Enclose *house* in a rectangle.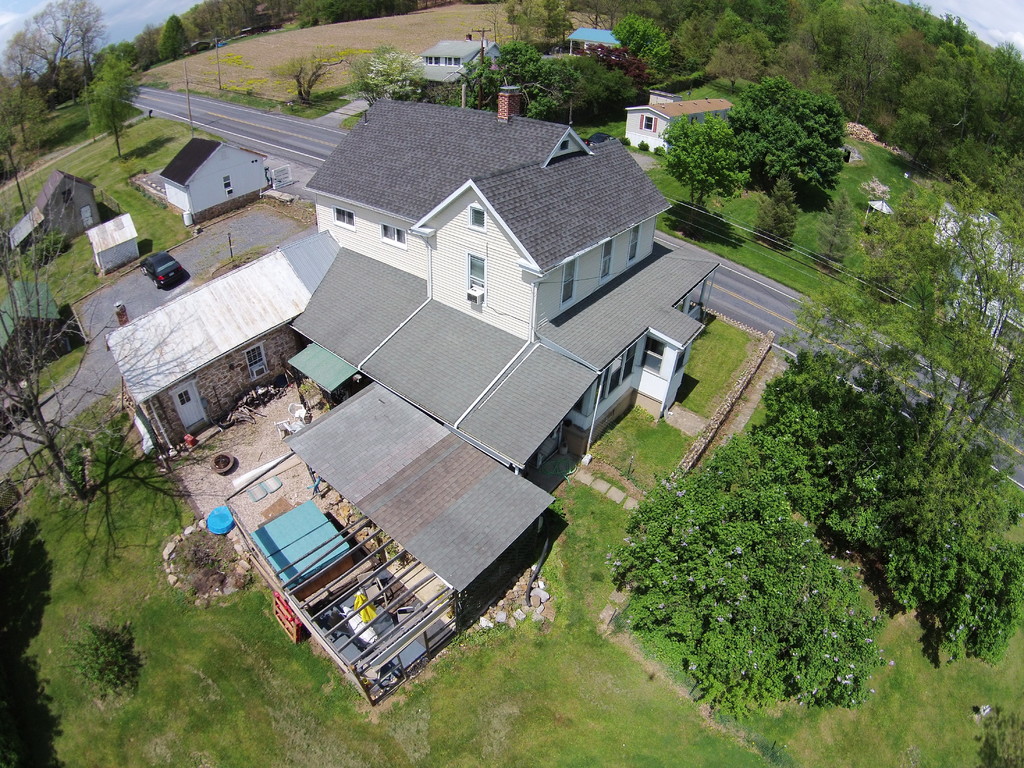
(83,216,142,276).
